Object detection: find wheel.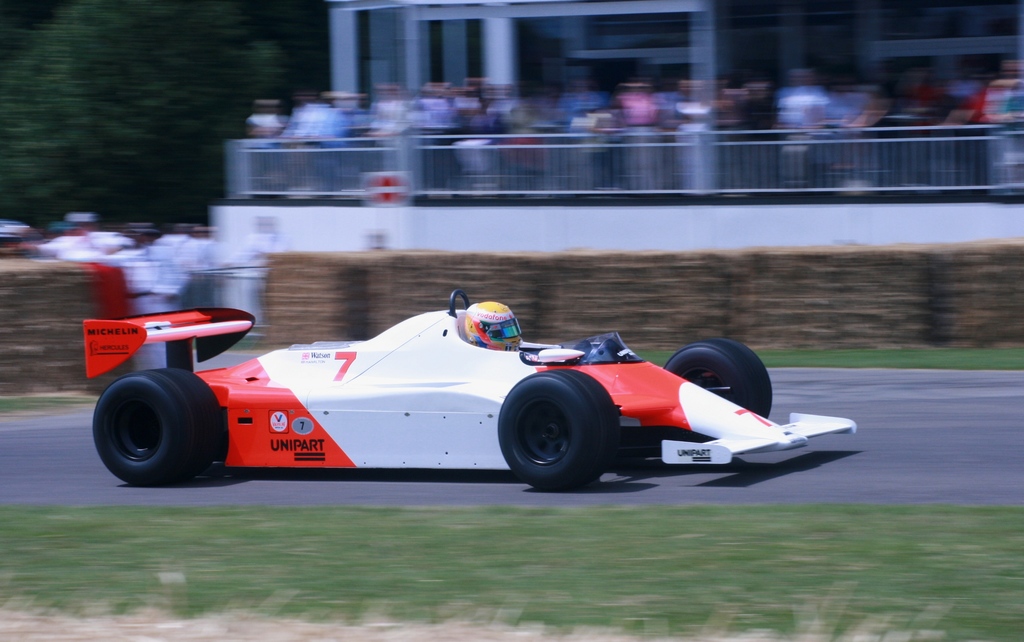
box=[92, 368, 208, 482].
